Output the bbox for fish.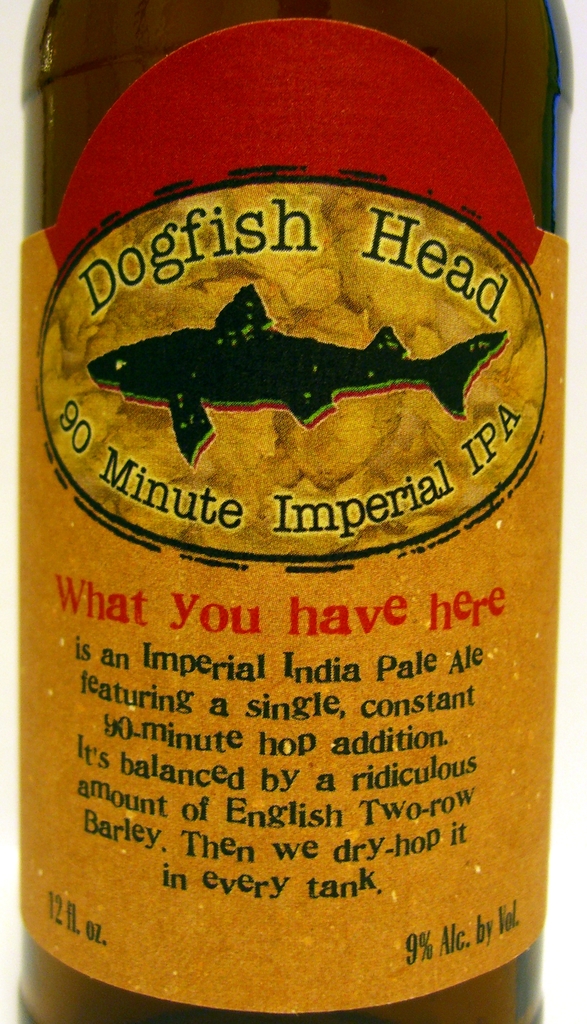
region(85, 281, 506, 467).
